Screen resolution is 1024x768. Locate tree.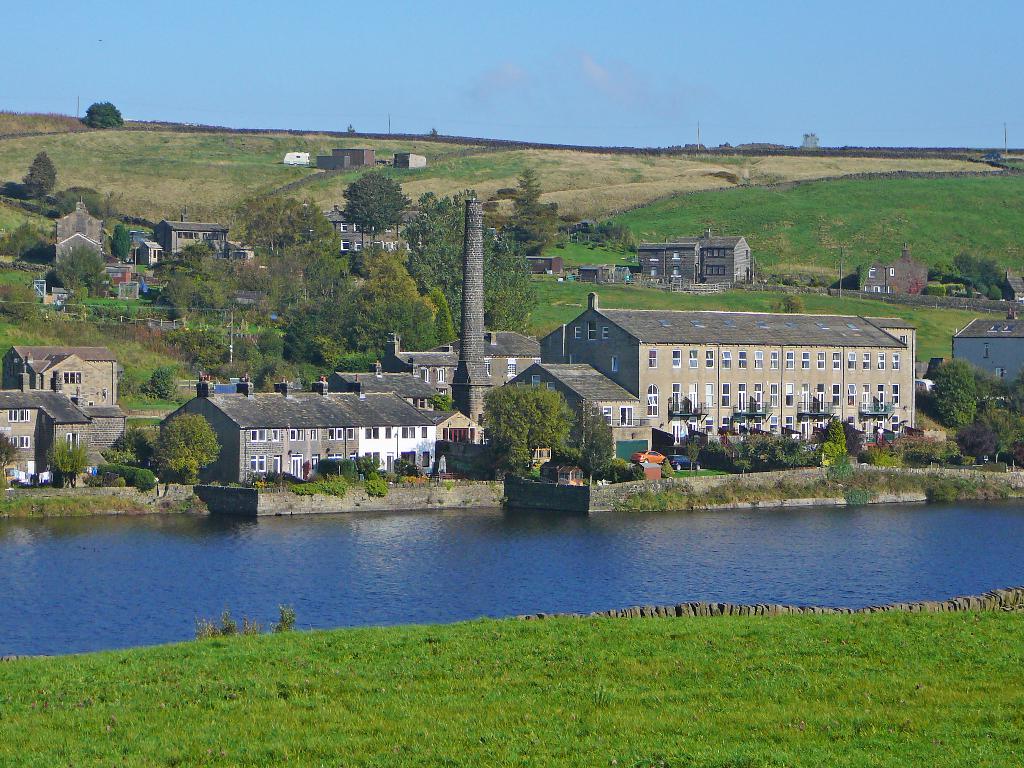
[left=161, top=321, right=216, bottom=378].
